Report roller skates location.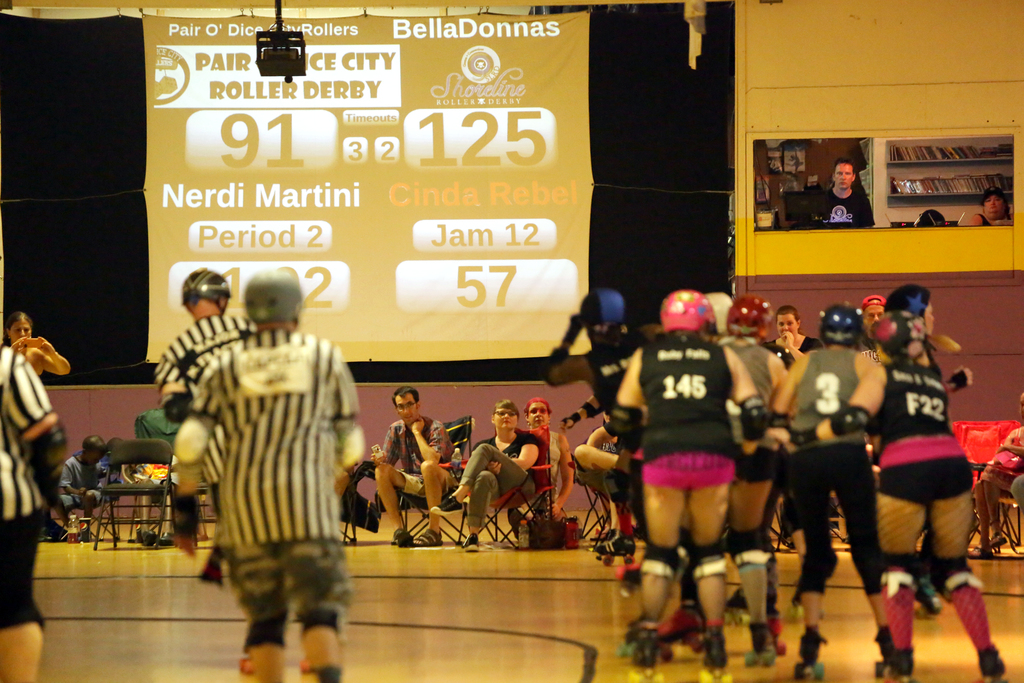
Report: 795, 623, 825, 679.
